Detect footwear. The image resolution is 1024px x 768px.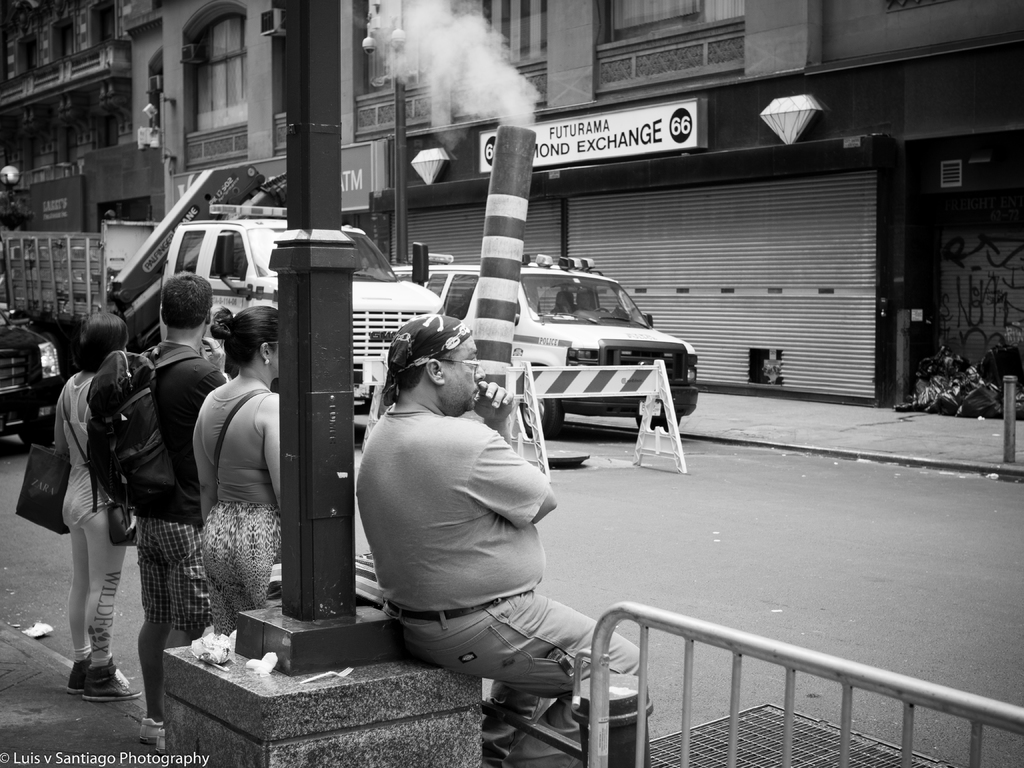
bbox=(82, 657, 142, 701).
